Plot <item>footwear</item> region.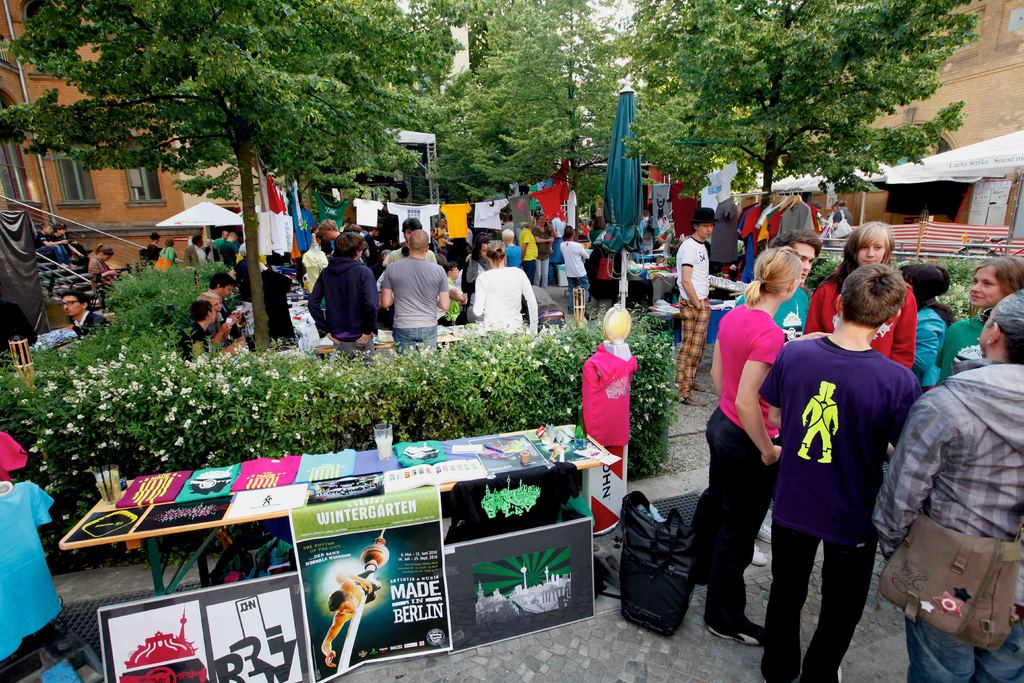
Plotted at box(831, 662, 843, 682).
